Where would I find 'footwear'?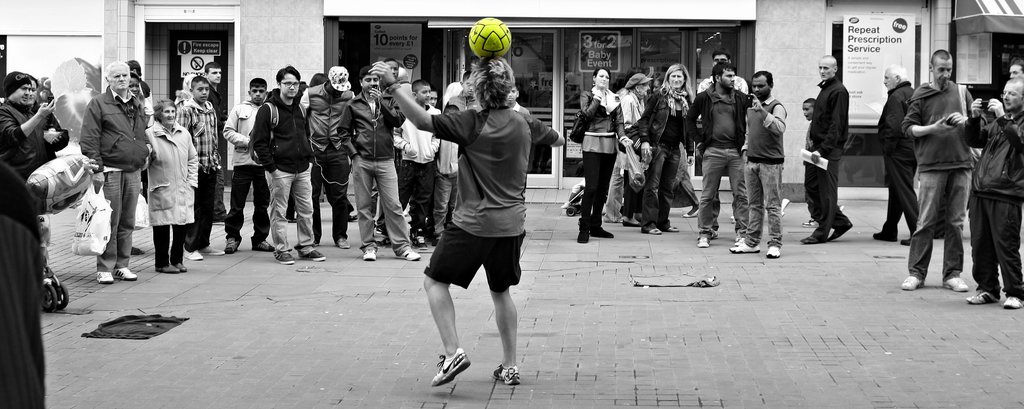
At Rect(765, 245, 781, 256).
